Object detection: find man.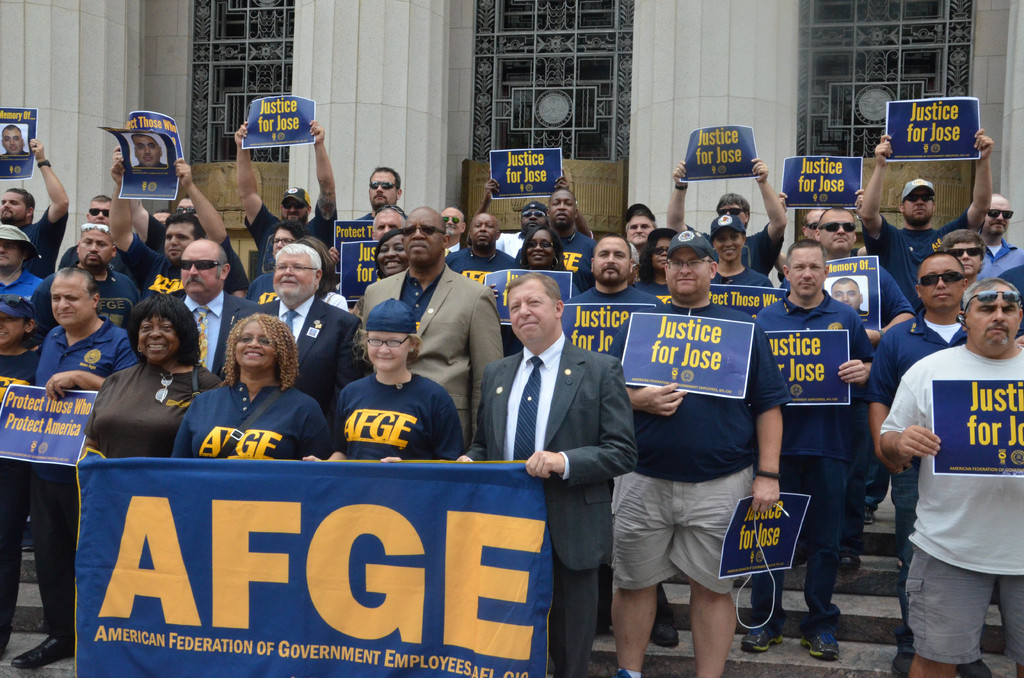
region(8, 264, 138, 673).
